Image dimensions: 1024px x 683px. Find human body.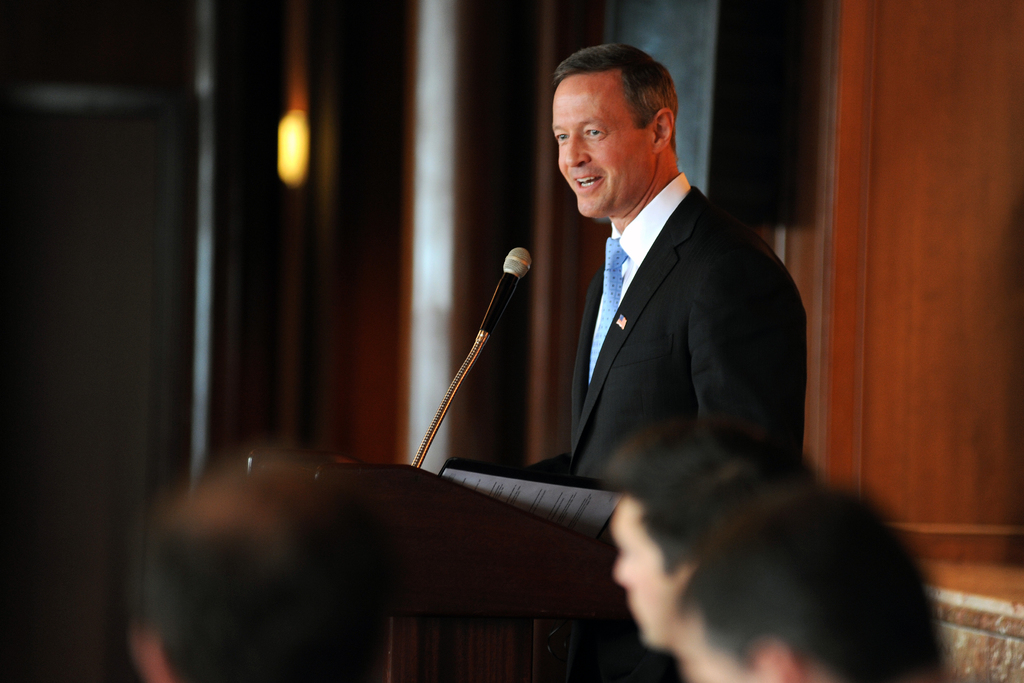
bbox=[664, 481, 931, 682].
